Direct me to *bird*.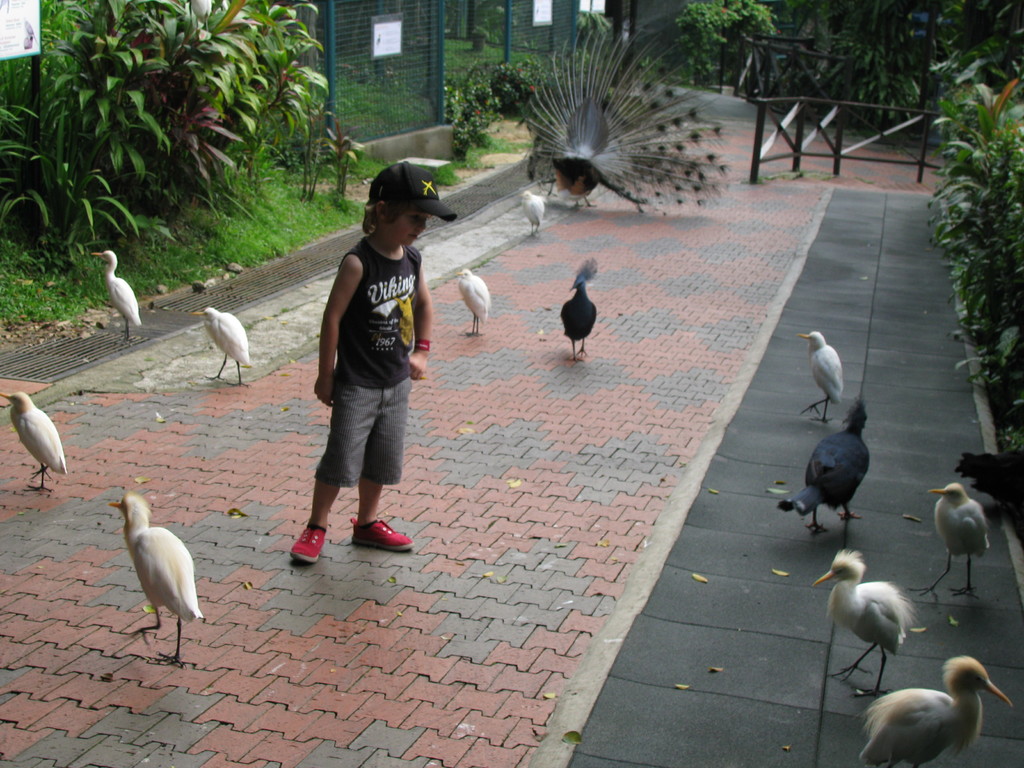
Direction: (left=513, top=12, right=732, bottom=221).
